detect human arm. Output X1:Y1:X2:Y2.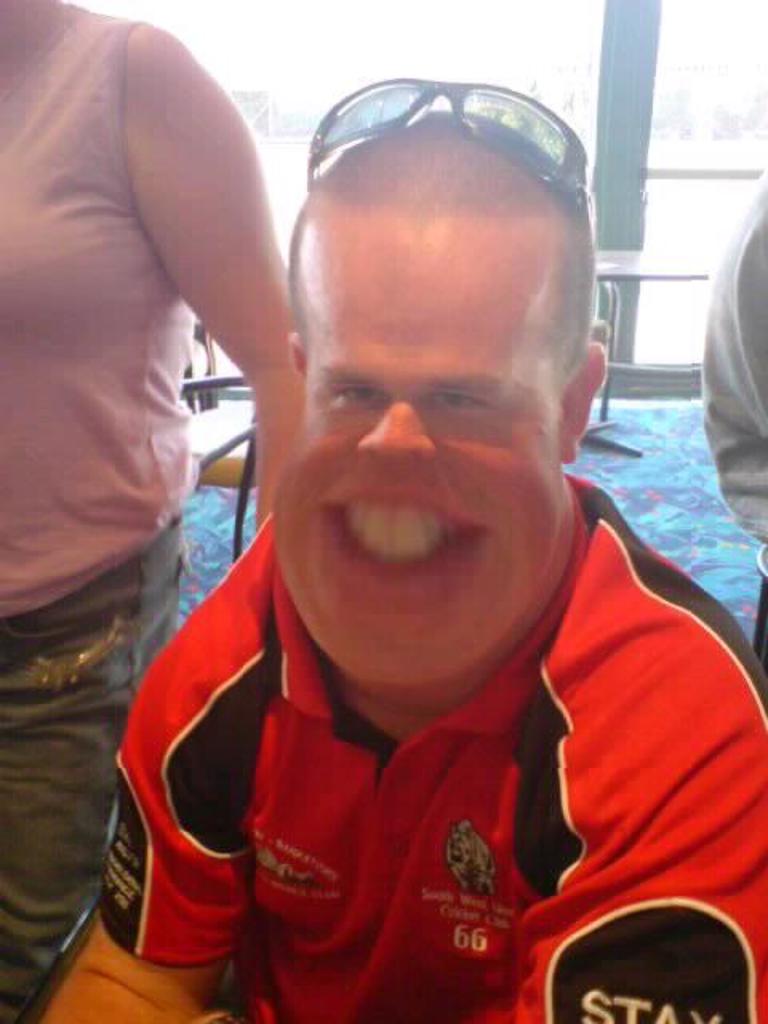
46:656:254:1019.
